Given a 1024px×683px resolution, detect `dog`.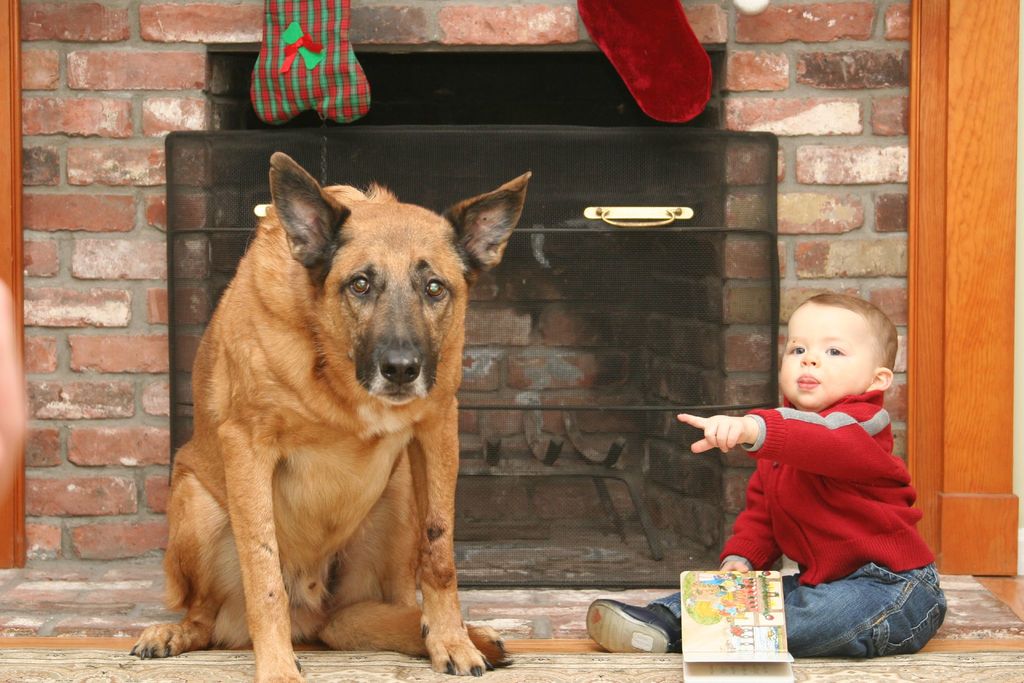
(125,147,538,682).
